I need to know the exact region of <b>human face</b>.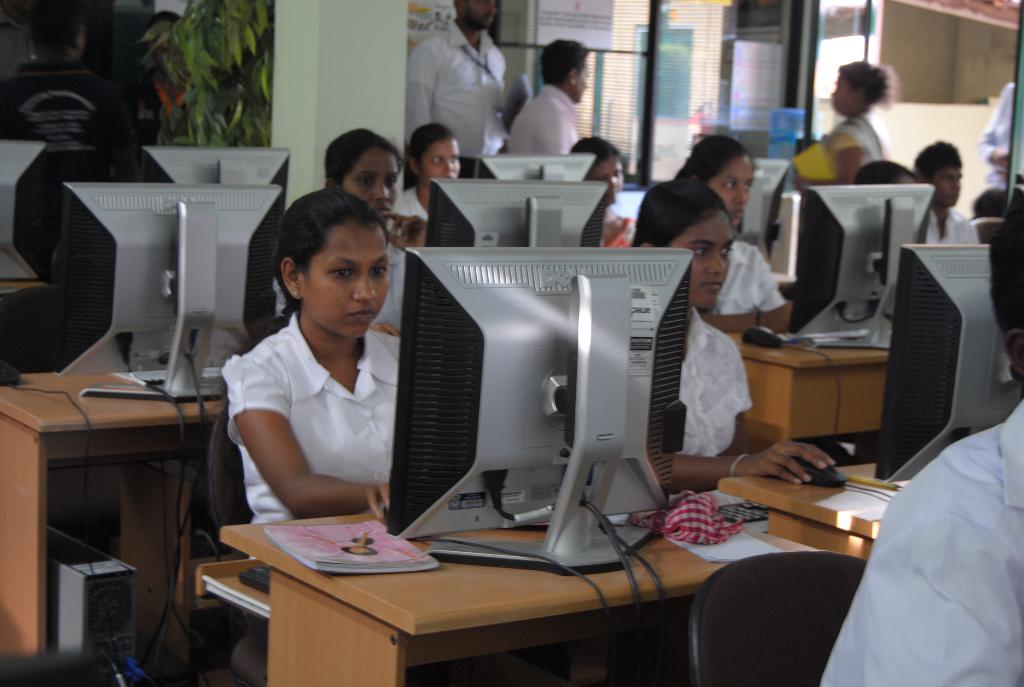
Region: bbox(417, 138, 459, 186).
